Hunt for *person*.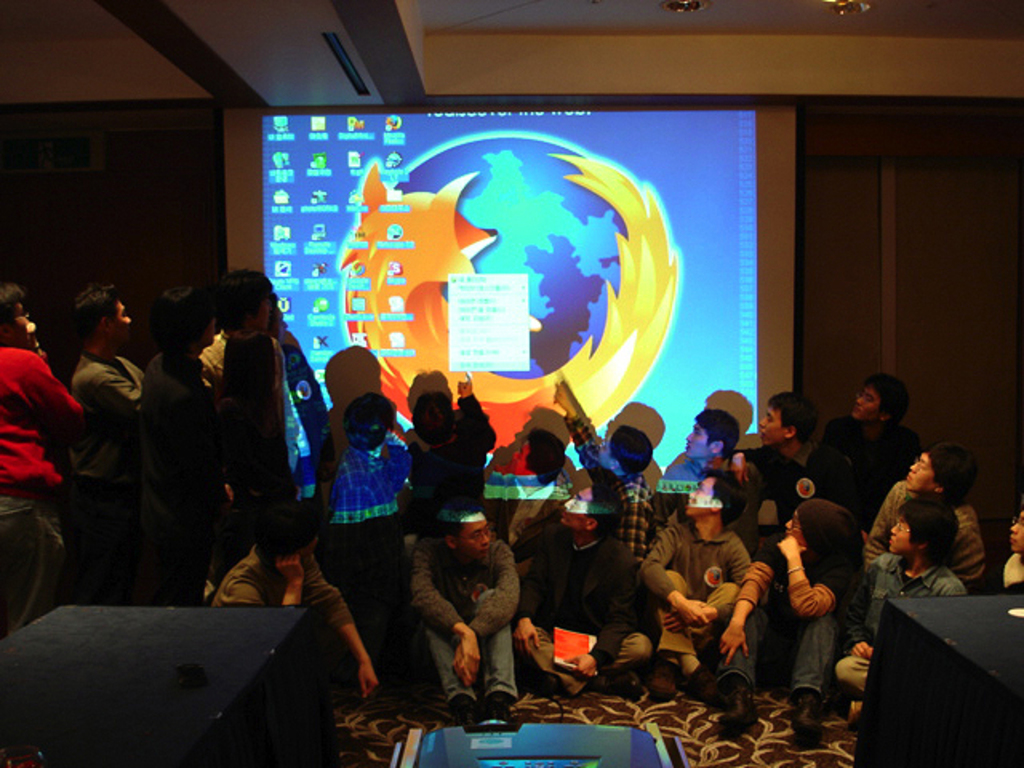
Hunted down at <bbox>712, 501, 864, 744</bbox>.
